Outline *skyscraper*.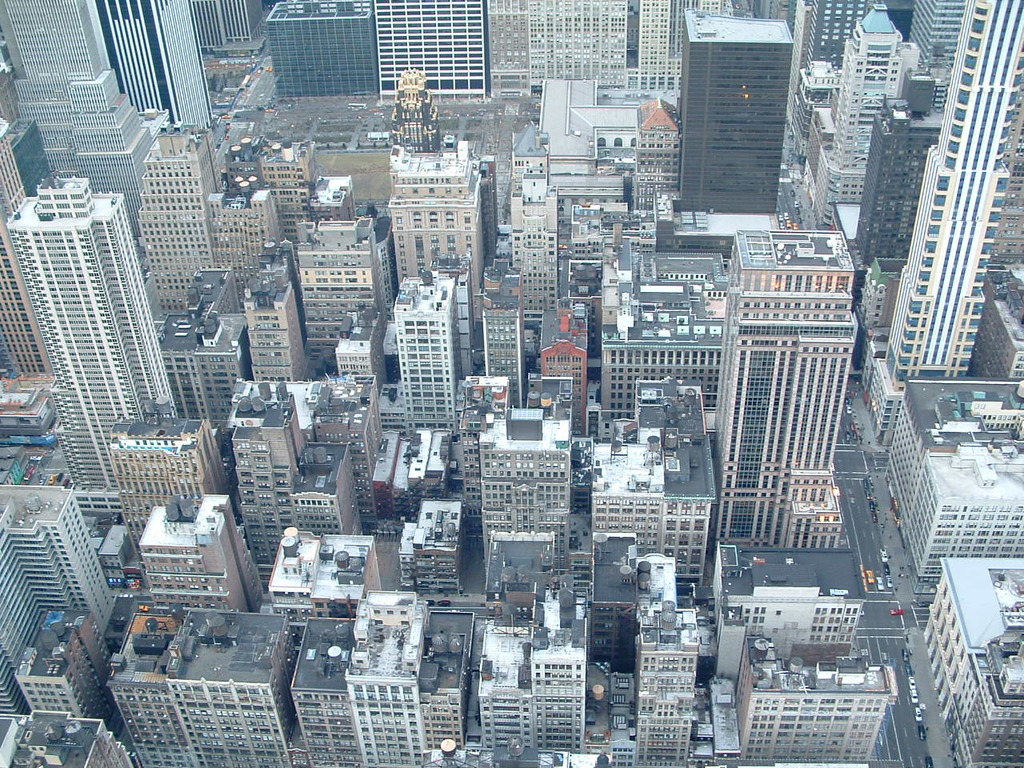
Outline: region(602, 248, 719, 406).
